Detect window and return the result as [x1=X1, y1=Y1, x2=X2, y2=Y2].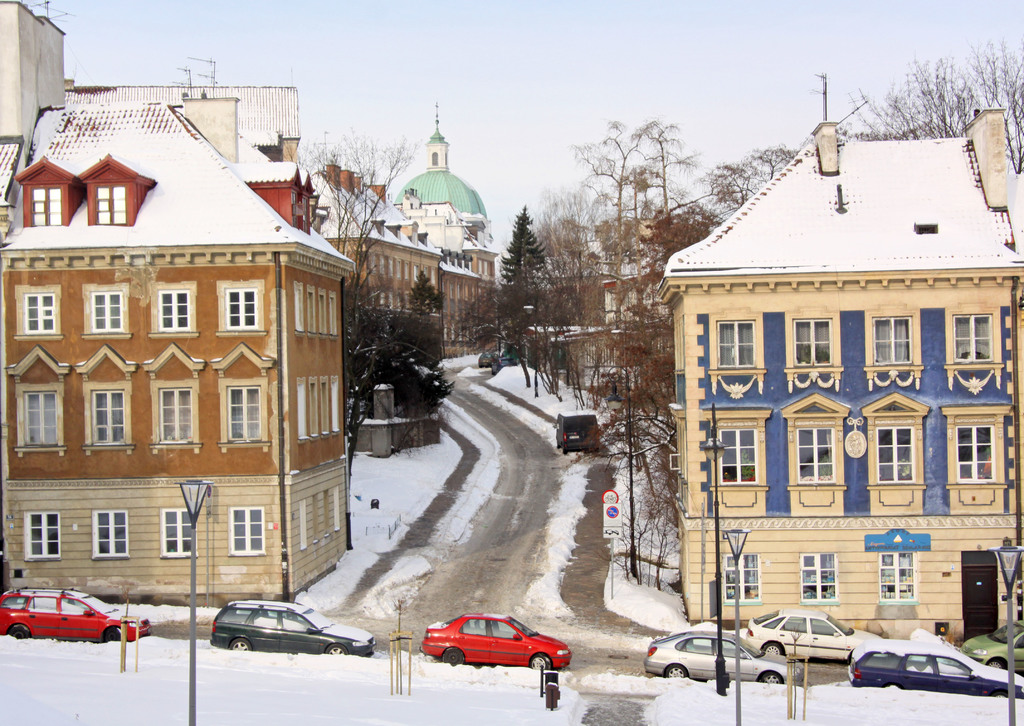
[x1=780, y1=616, x2=805, y2=631].
